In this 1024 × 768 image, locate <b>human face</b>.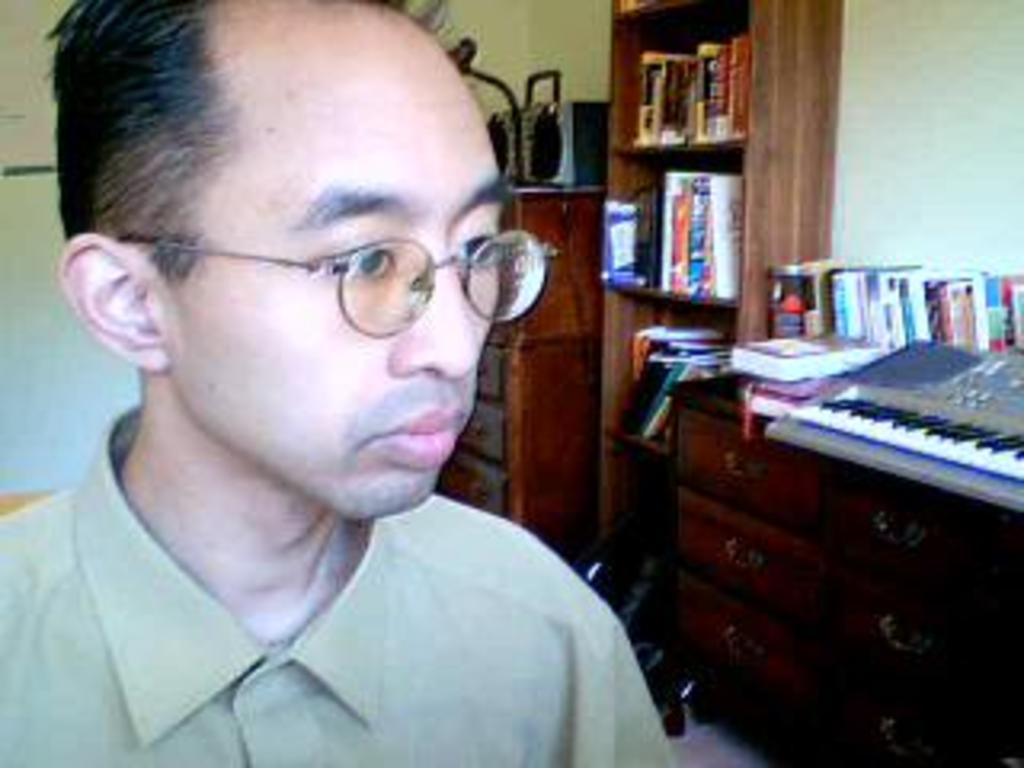
Bounding box: bbox=(170, 3, 502, 522).
